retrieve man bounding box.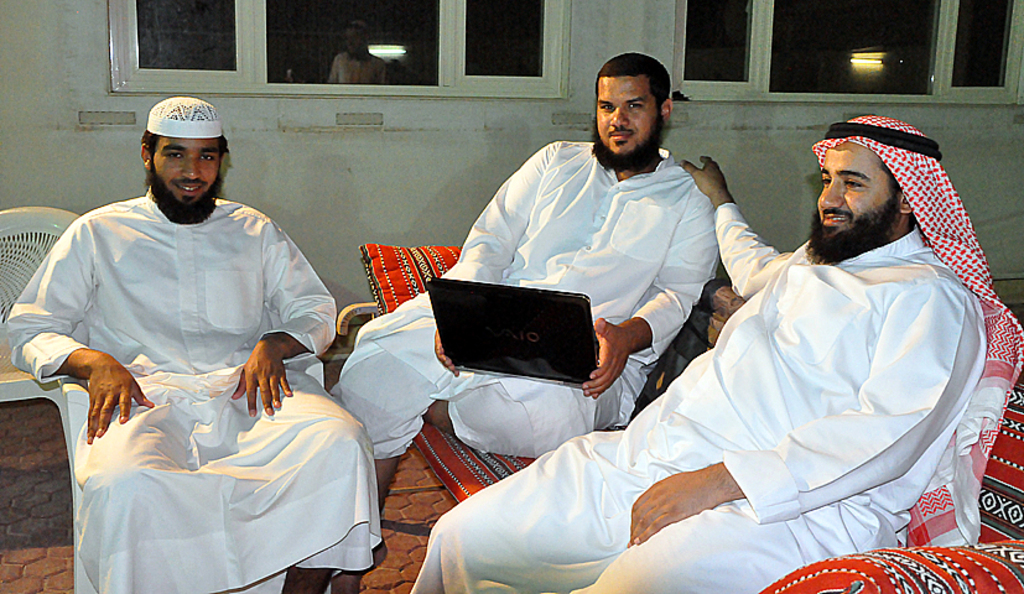
Bounding box: 329:43:721:525.
